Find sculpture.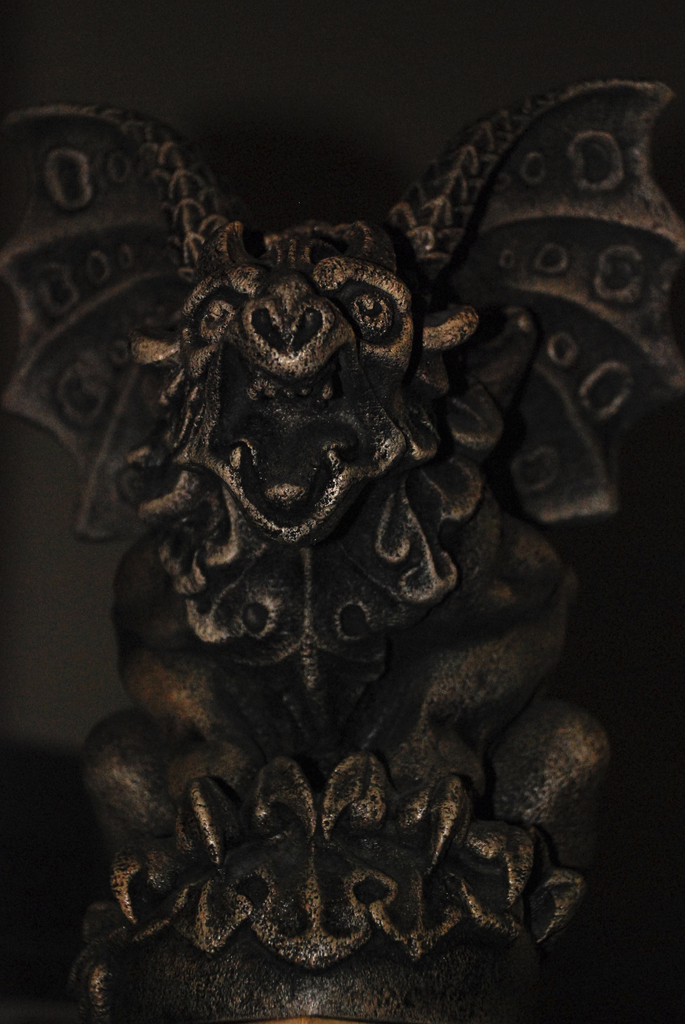
bbox=[31, 60, 622, 1001].
